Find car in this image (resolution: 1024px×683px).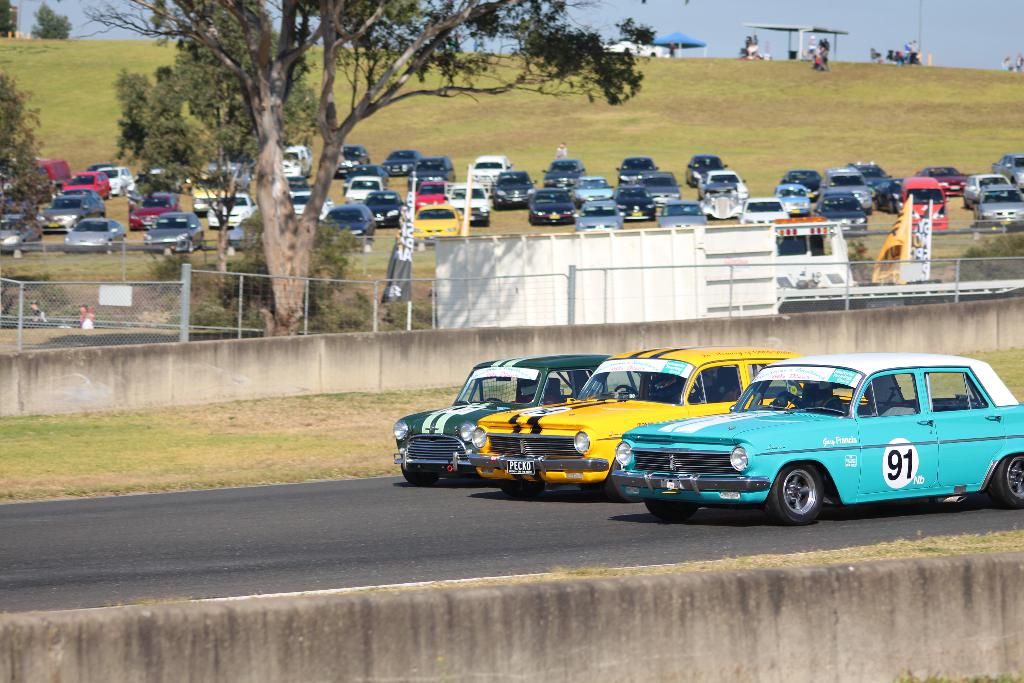
[left=101, top=163, right=132, bottom=195].
